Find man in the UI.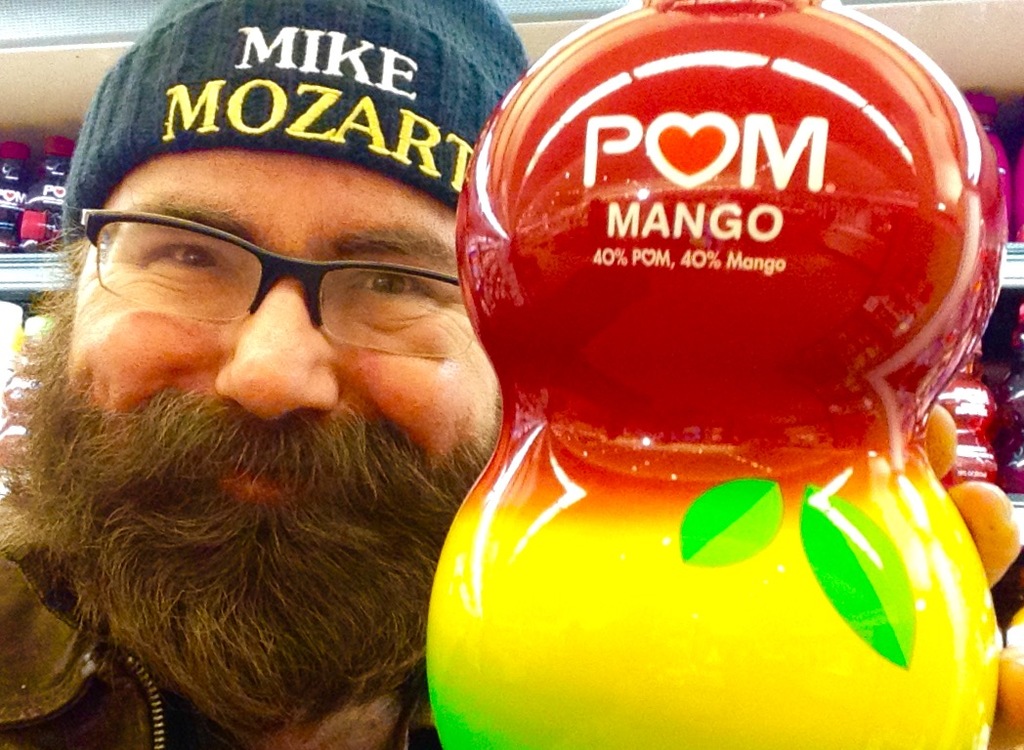
UI element at 0:0:1023:749.
